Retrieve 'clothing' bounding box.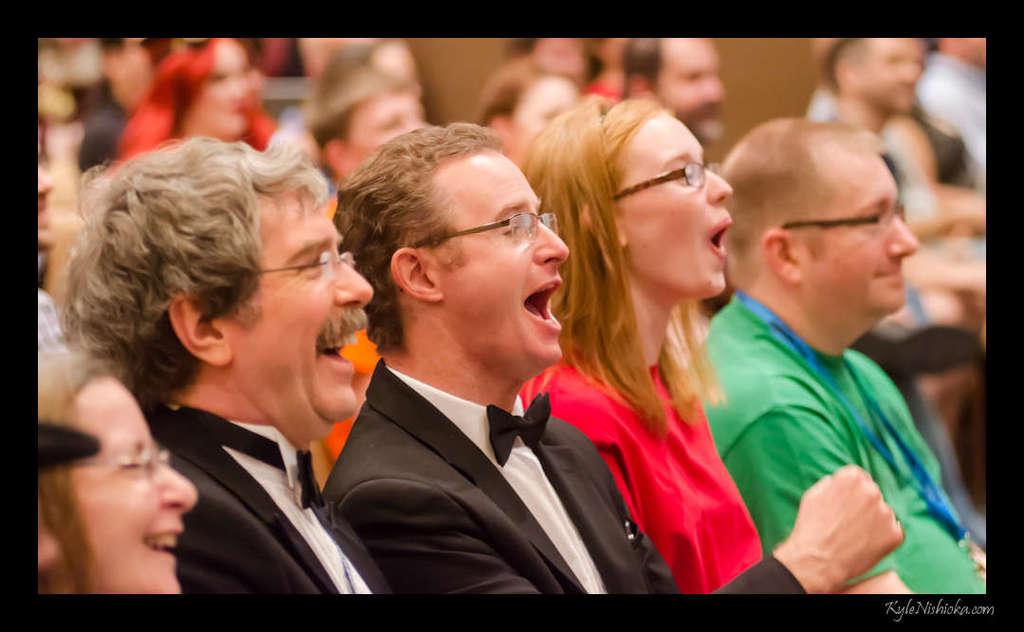
Bounding box: BBox(689, 279, 991, 597).
